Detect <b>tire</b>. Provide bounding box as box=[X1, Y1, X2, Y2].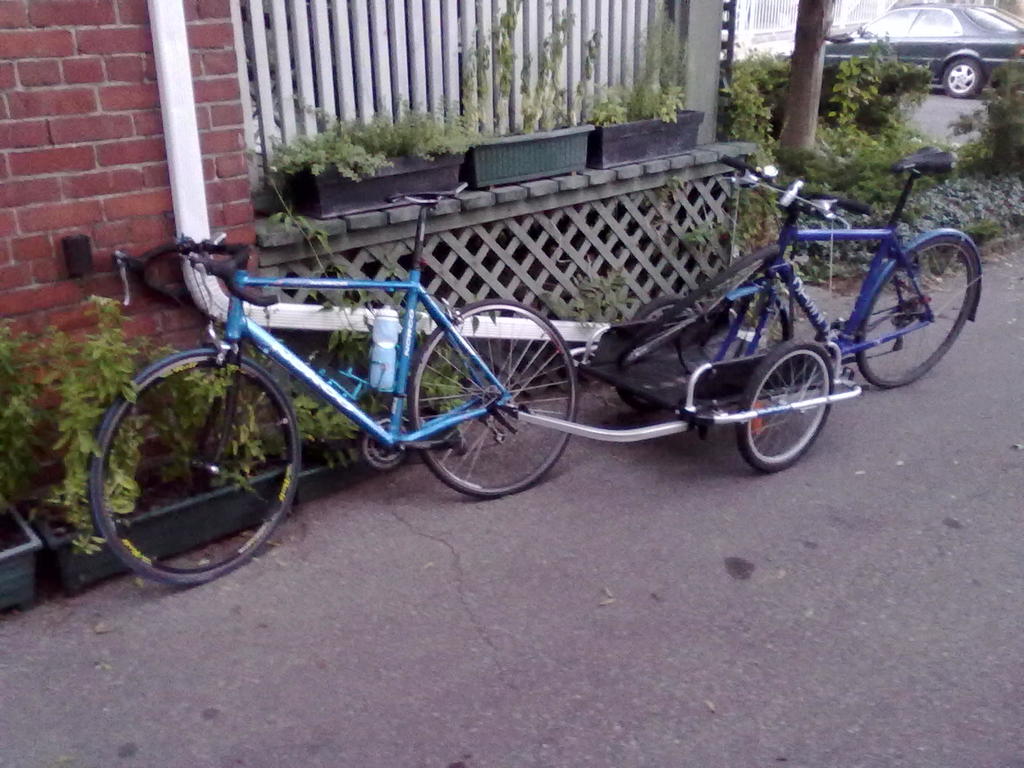
box=[854, 229, 977, 387].
